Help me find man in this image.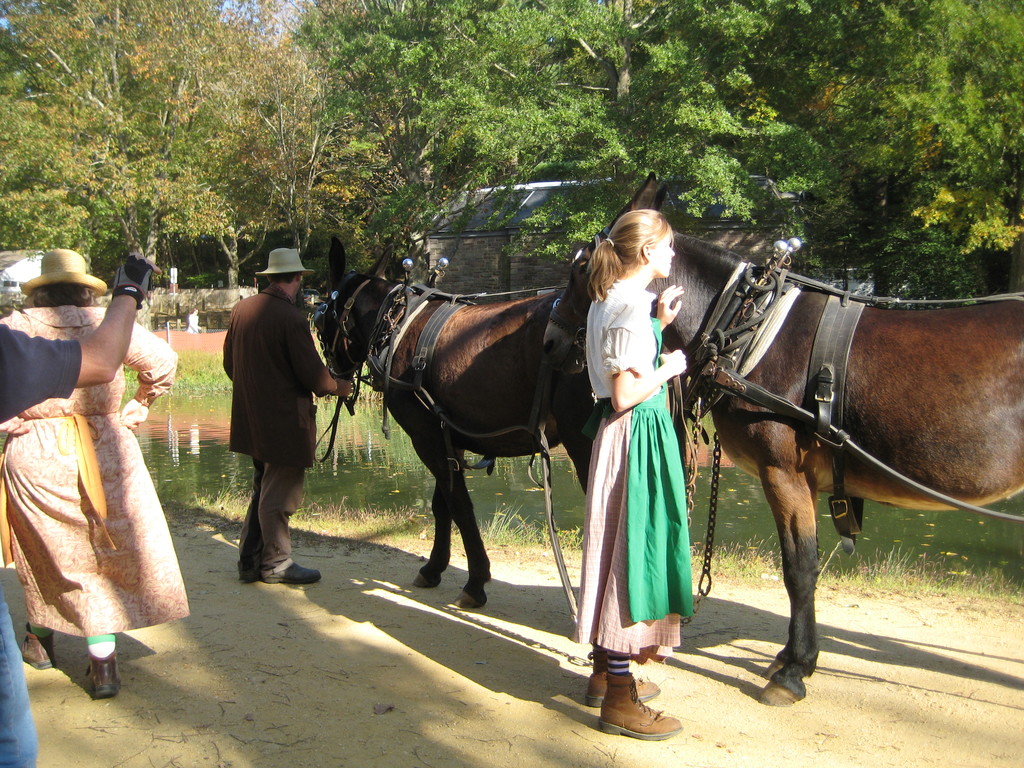
Found it: x1=218, y1=239, x2=359, y2=580.
